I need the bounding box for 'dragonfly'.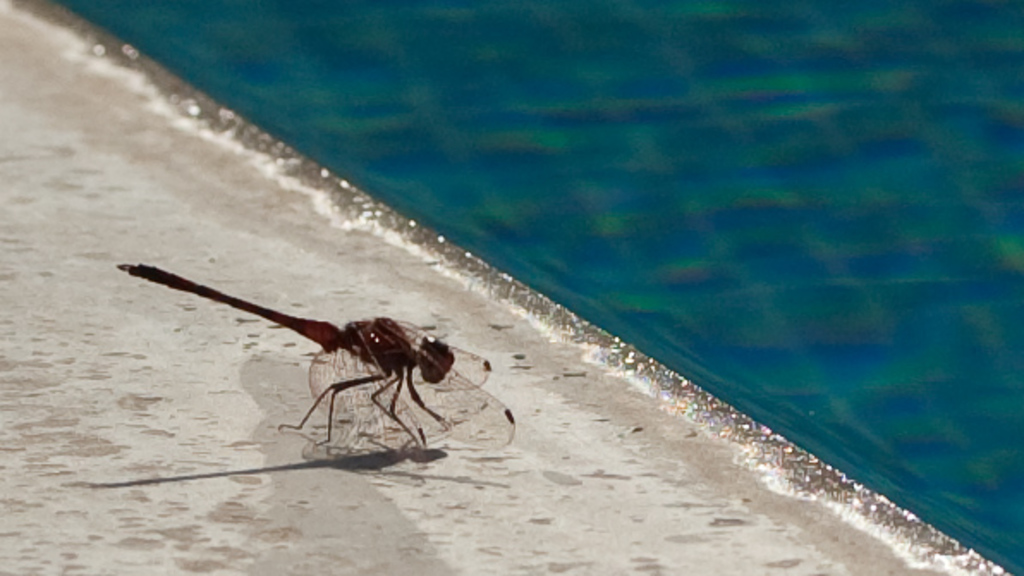
Here it is: box=[117, 267, 515, 466].
